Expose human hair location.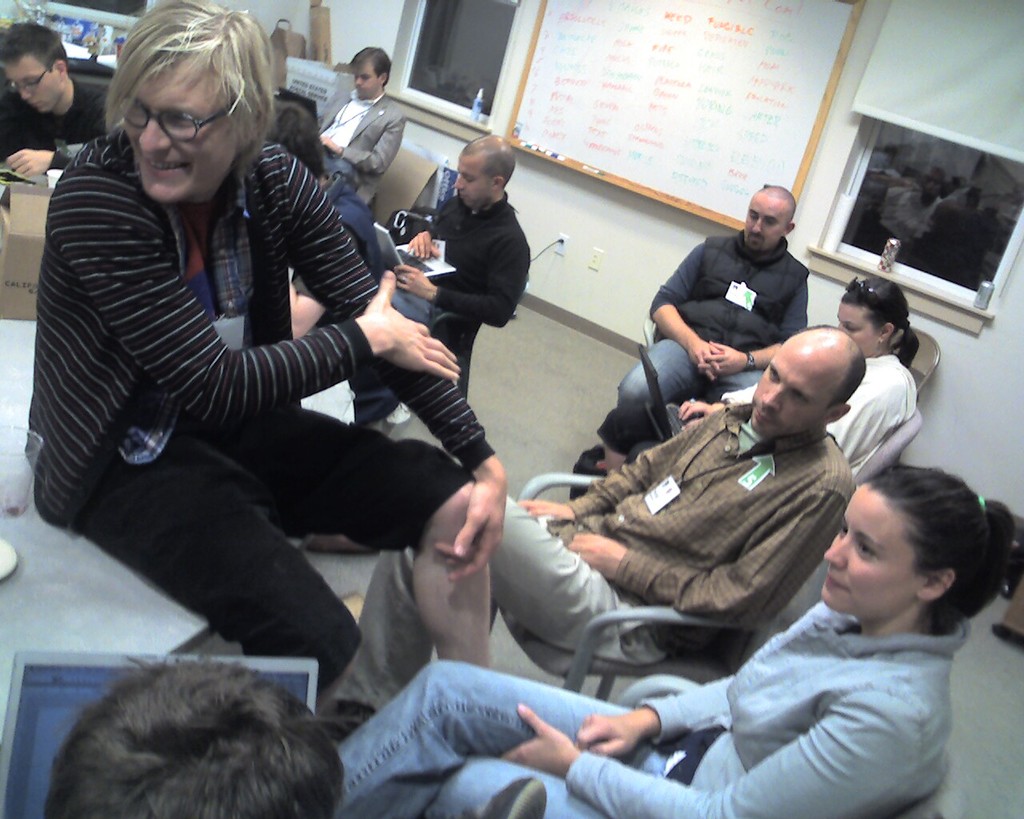
Exposed at (0,22,66,77).
